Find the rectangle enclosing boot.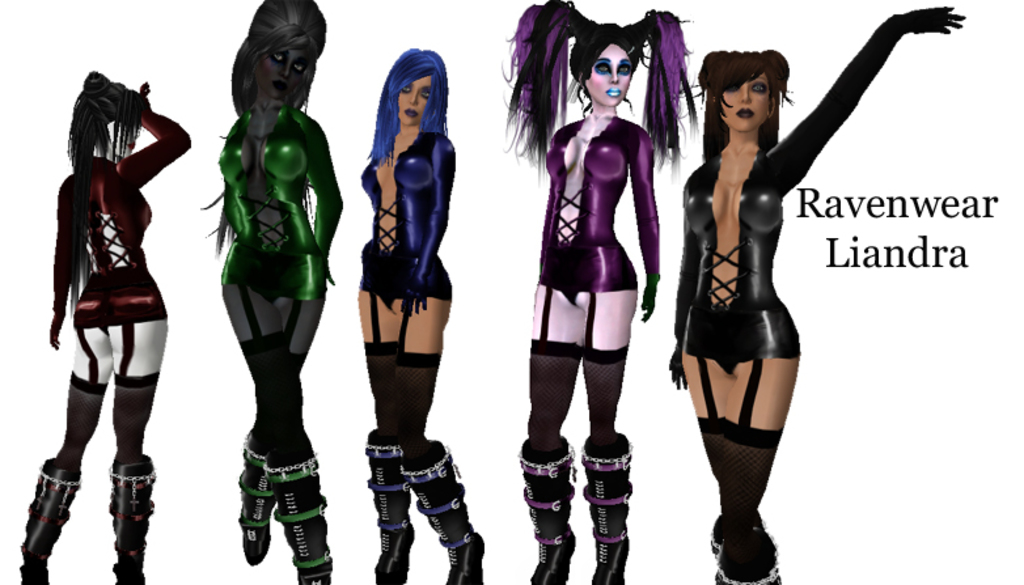
<region>22, 377, 147, 573</region>.
